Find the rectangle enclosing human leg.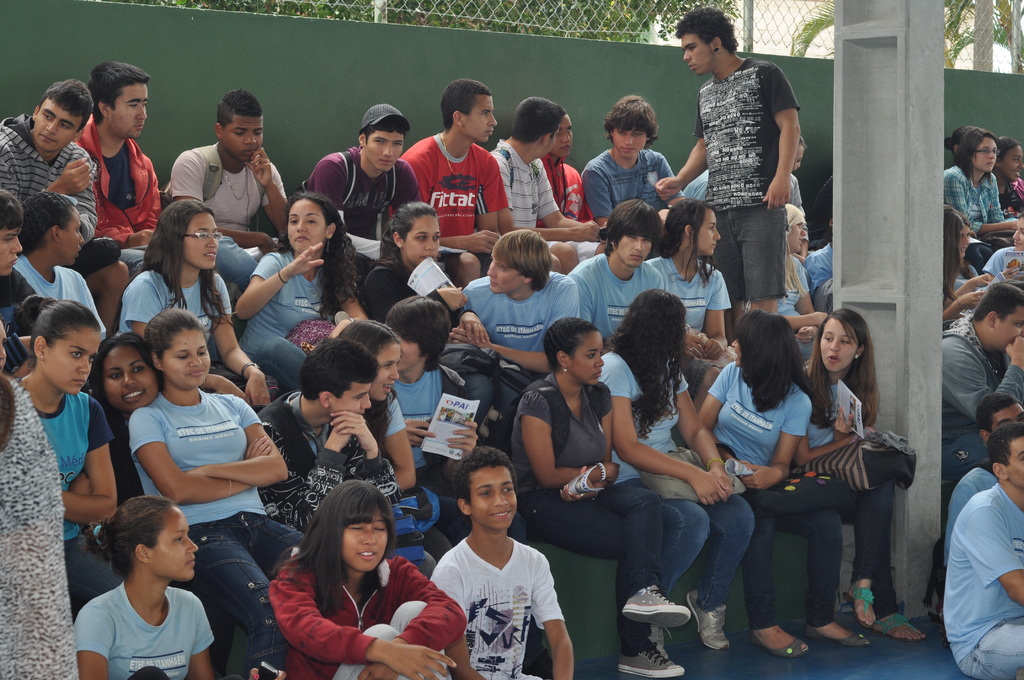
(left=843, top=505, right=923, bottom=640).
